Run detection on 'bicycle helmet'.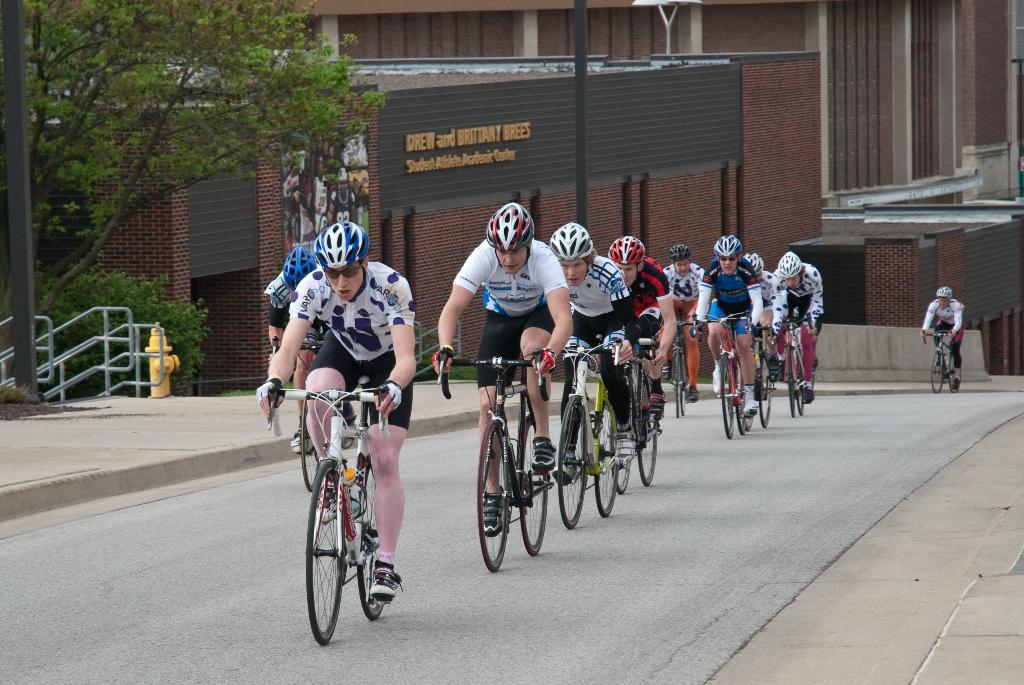
Result: [320,225,368,268].
